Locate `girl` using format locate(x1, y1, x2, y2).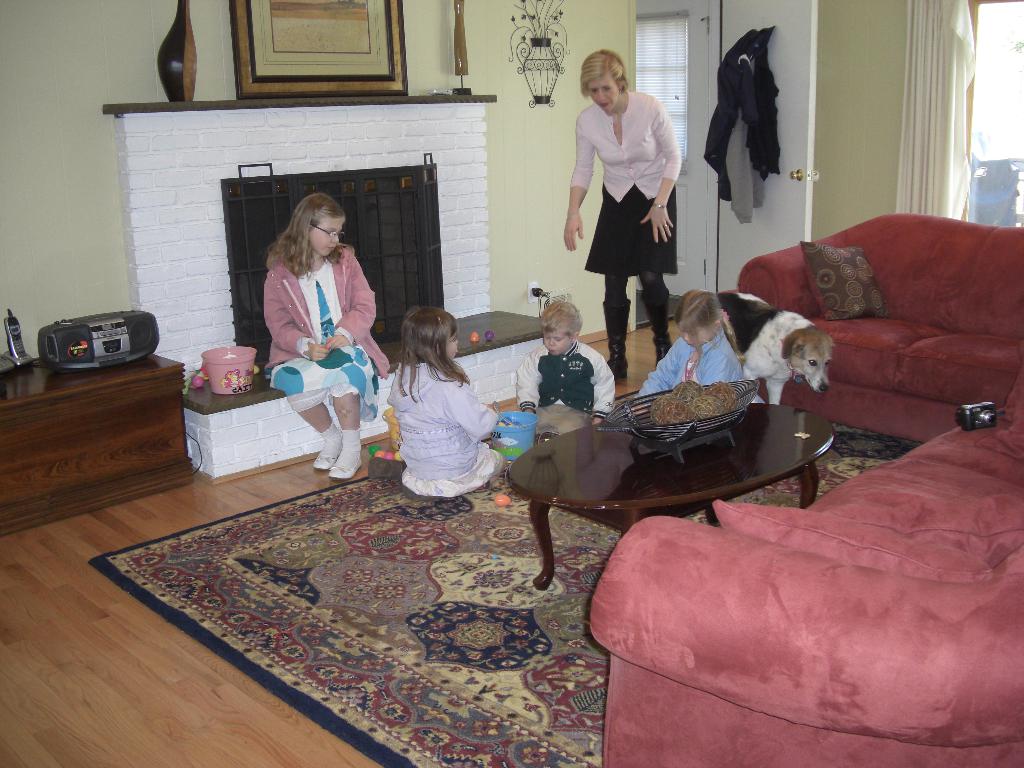
locate(382, 302, 507, 502).
